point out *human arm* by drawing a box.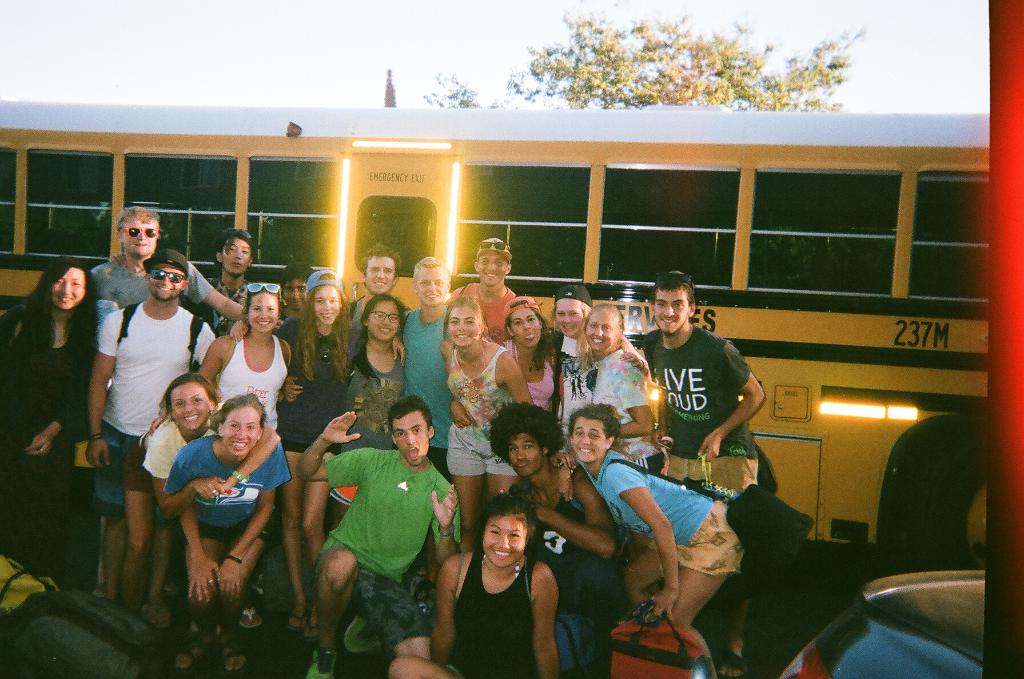
box=[394, 325, 406, 367].
